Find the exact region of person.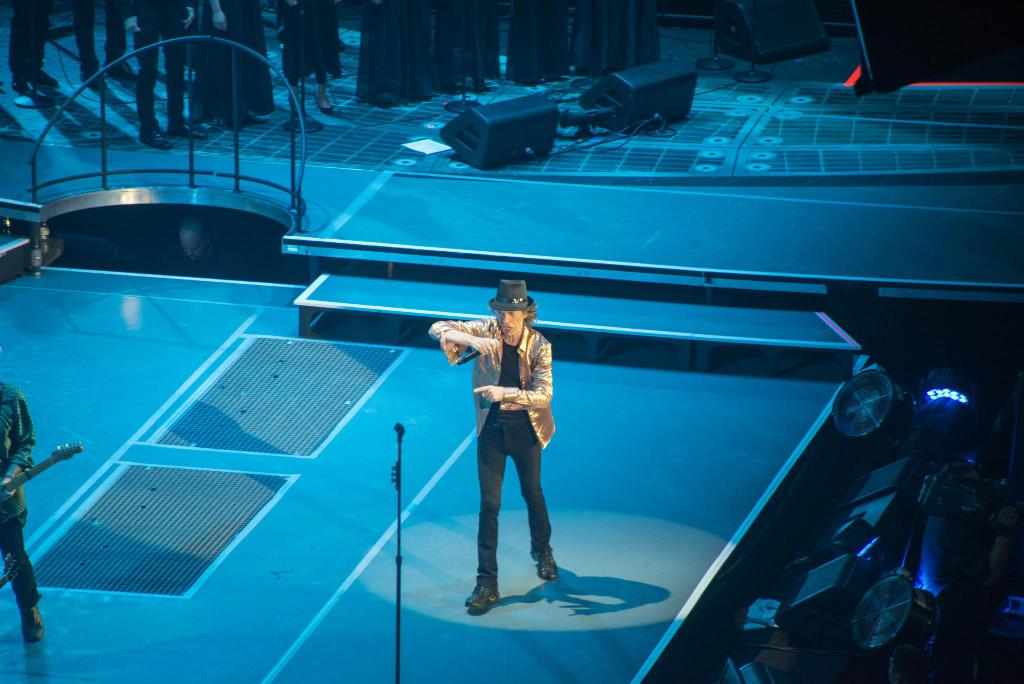
Exact region: pyautogui.locateOnScreen(0, 375, 42, 640).
